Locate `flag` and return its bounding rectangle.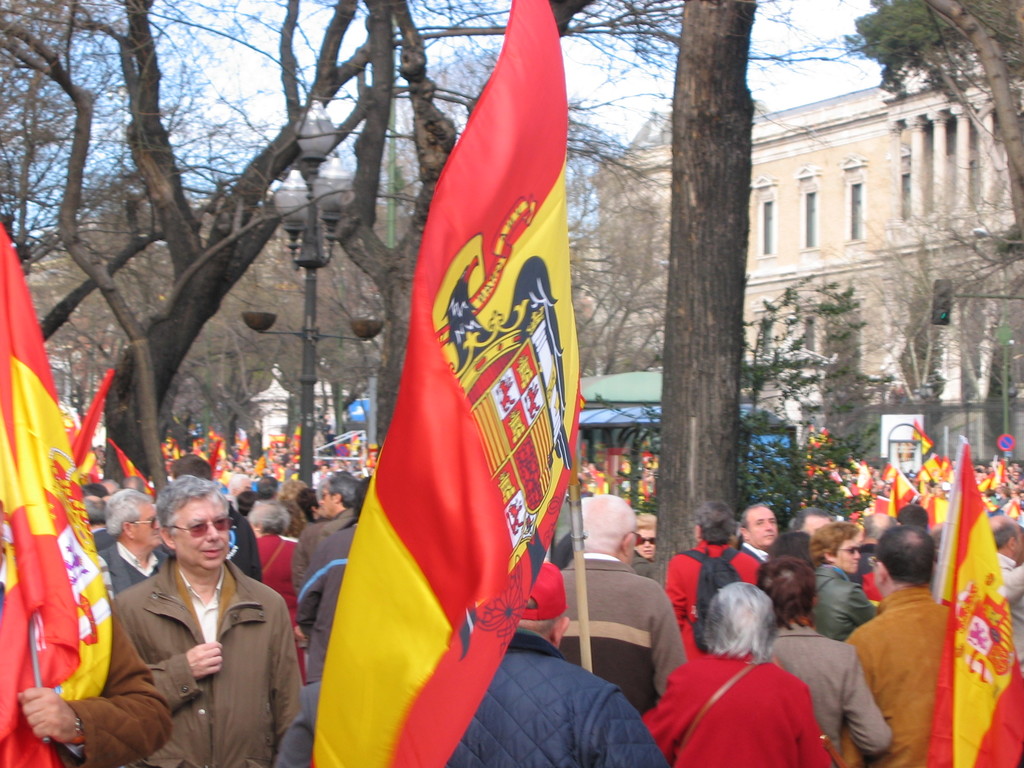
select_region(221, 466, 236, 490).
